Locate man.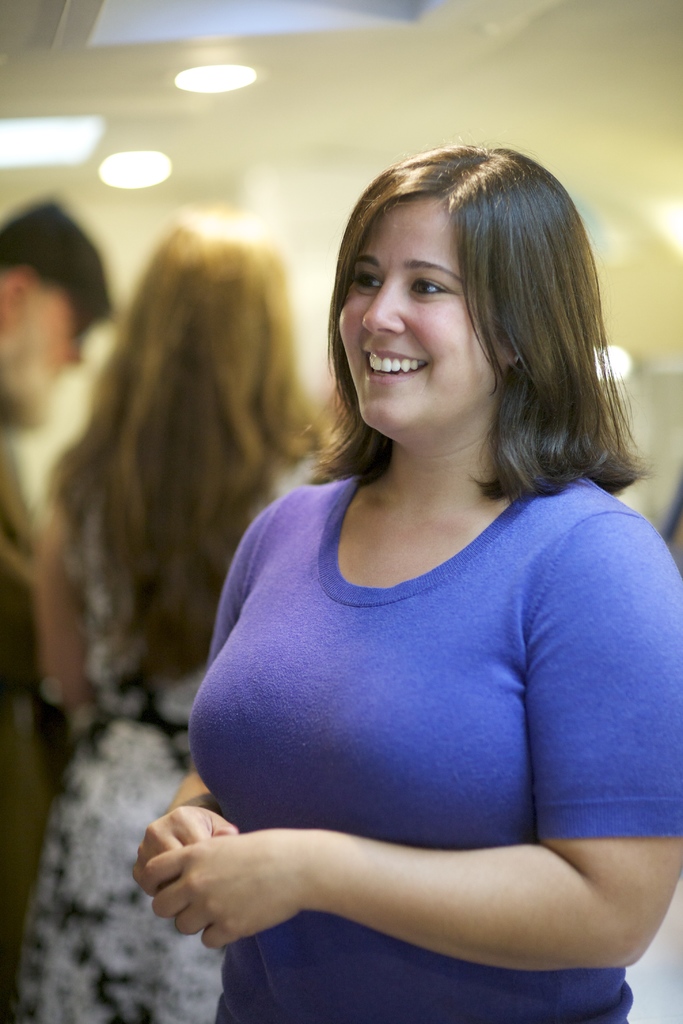
Bounding box: 0/200/117/1023.
